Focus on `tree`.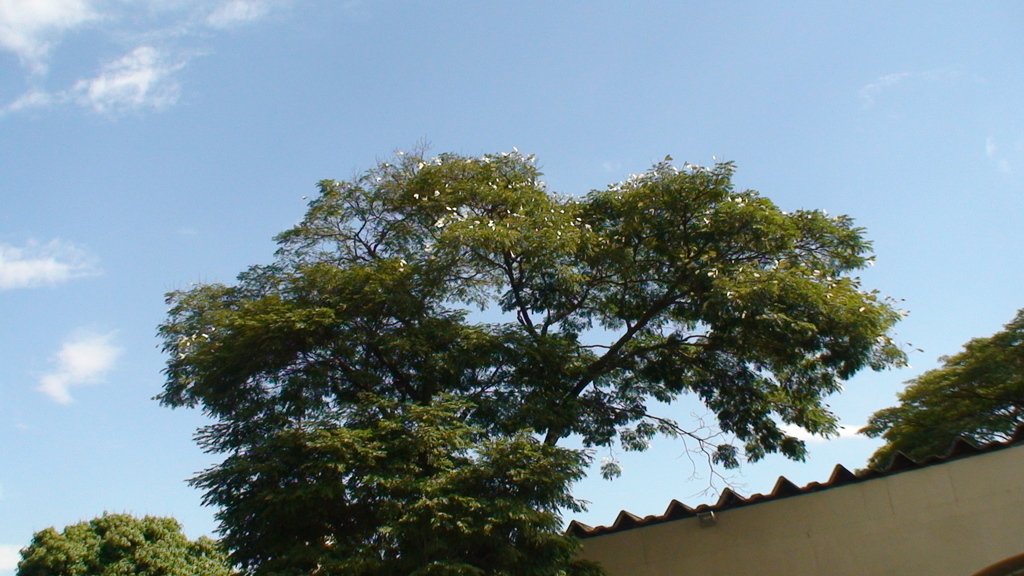
Focused at box(852, 304, 1023, 472).
